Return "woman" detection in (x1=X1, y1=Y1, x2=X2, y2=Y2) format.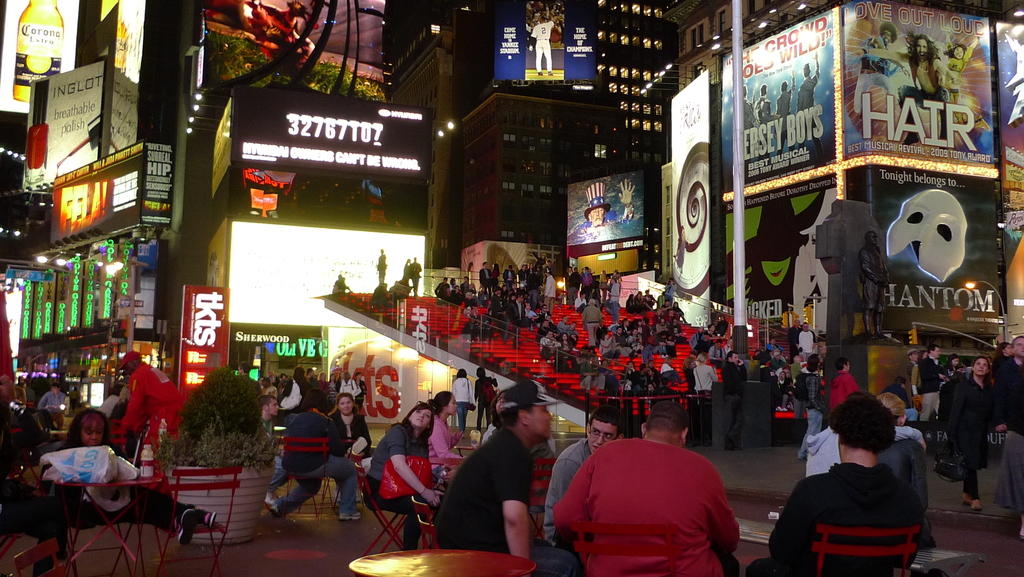
(x1=330, y1=392, x2=372, y2=502).
